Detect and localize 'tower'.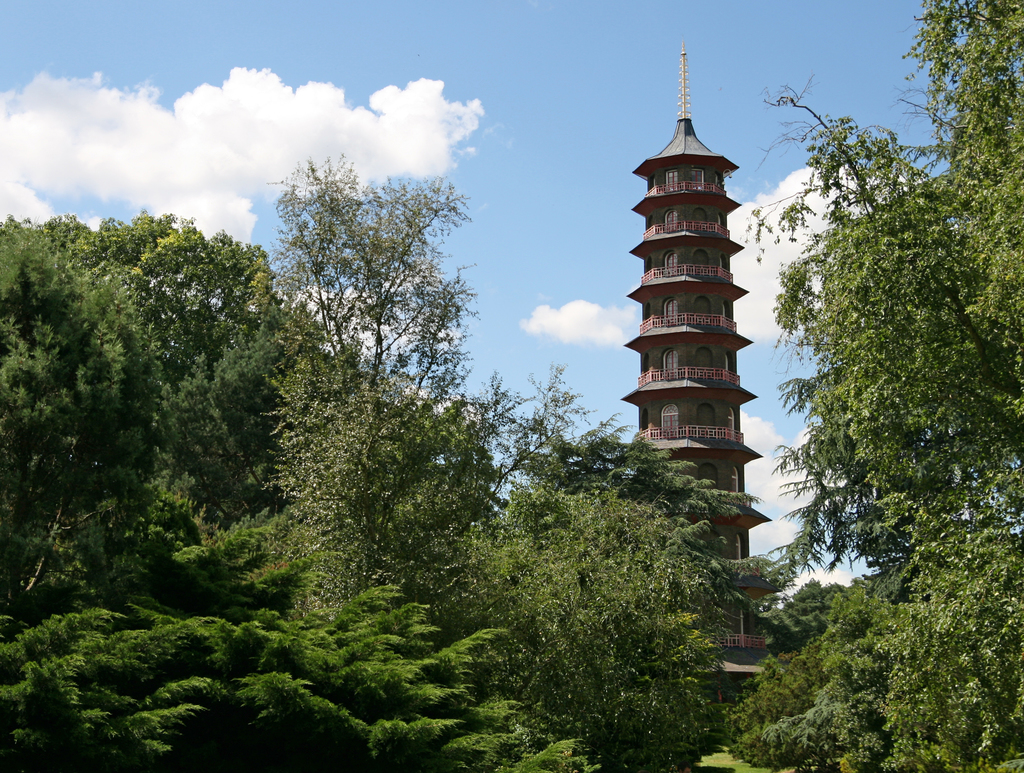
Localized at 596 51 782 577.
